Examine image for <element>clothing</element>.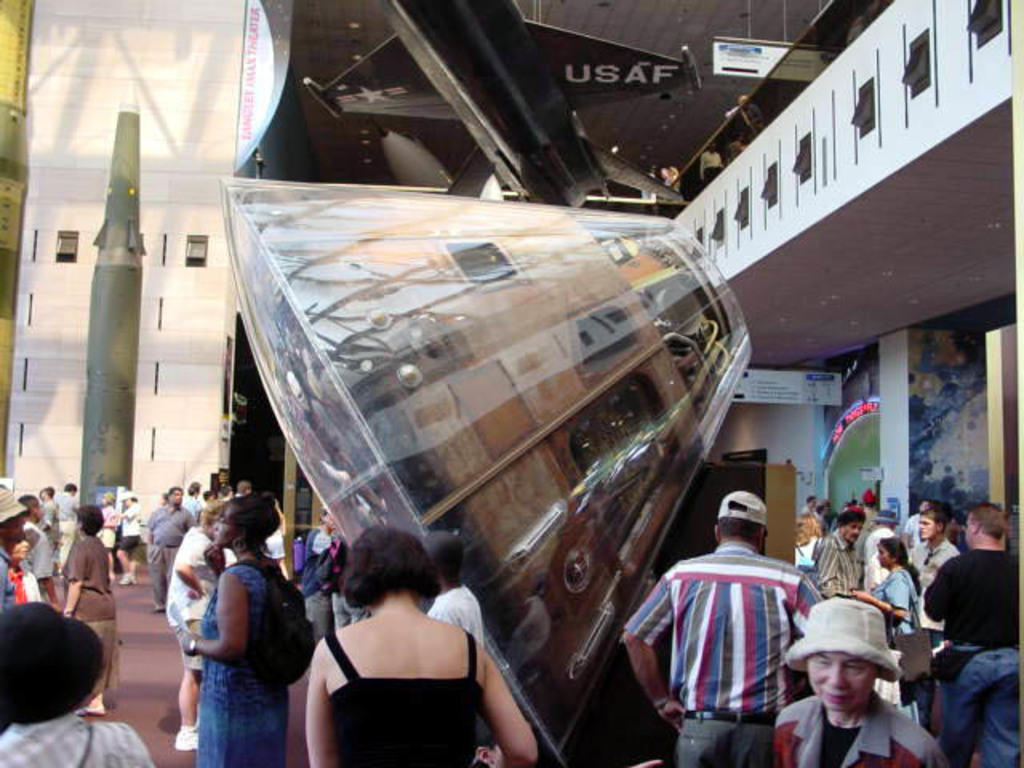
Examination result: box(778, 694, 957, 766).
